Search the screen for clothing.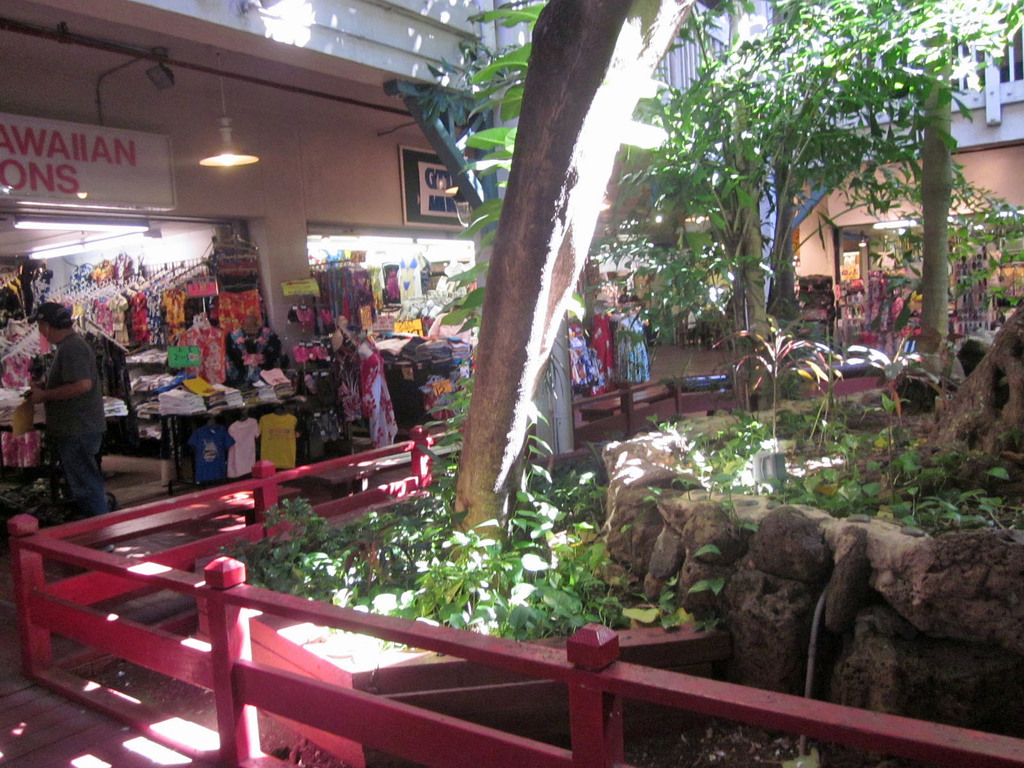
Found at [left=229, top=324, right=311, bottom=389].
